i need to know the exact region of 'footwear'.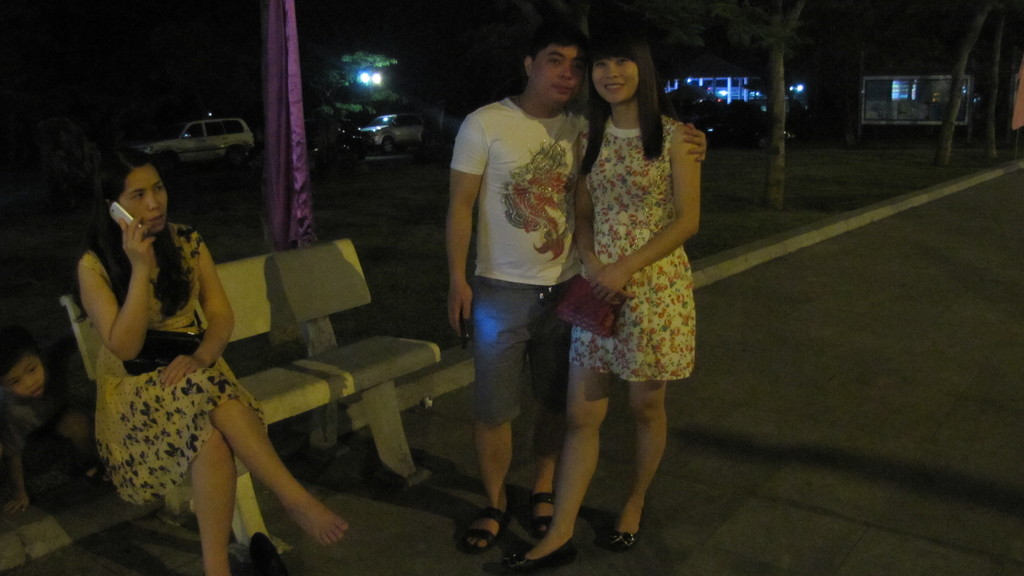
Region: bbox(602, 525, 647, 549).
